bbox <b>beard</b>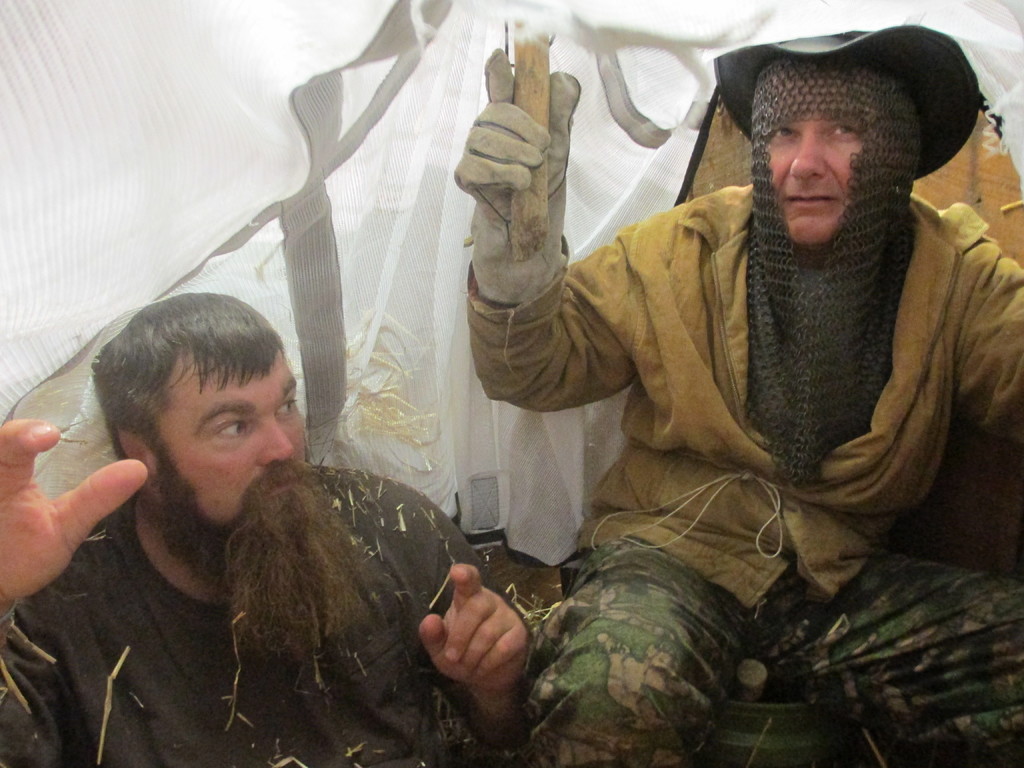
region(154, 460, 380, 656)
